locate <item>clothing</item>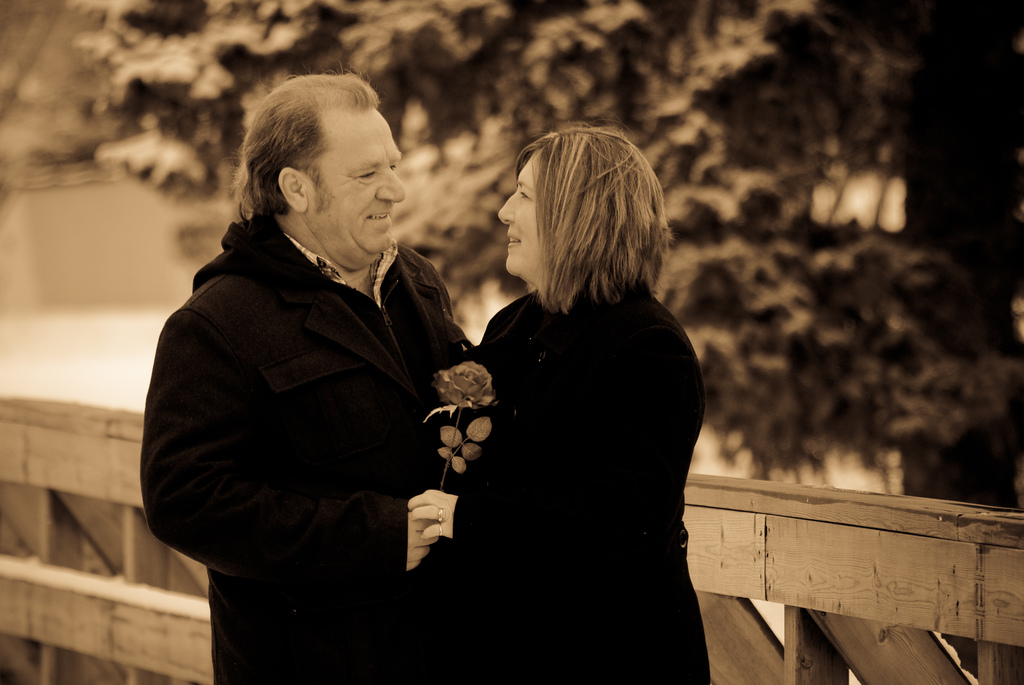
region(147, 163, 563, 660)
